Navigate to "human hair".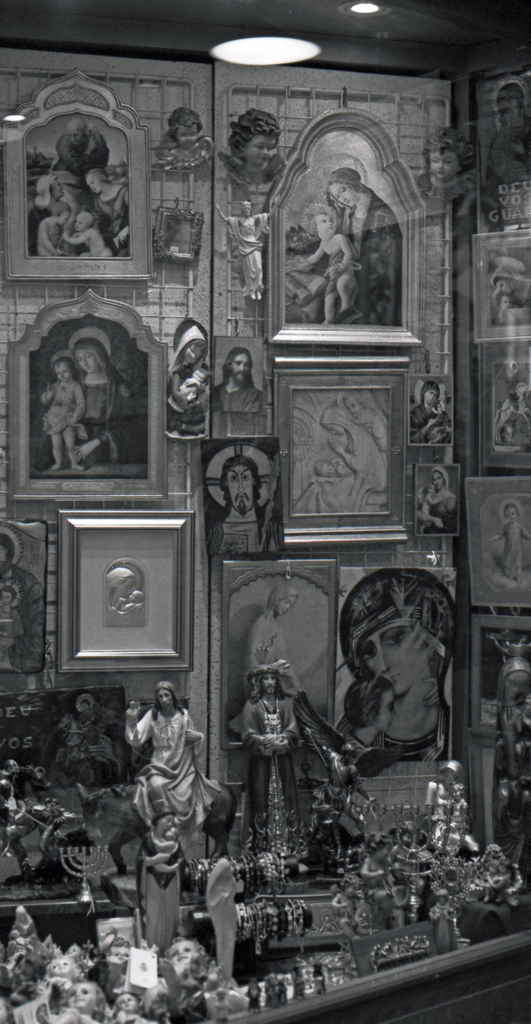
Navigation target: region(221, 455, 263, 506).
